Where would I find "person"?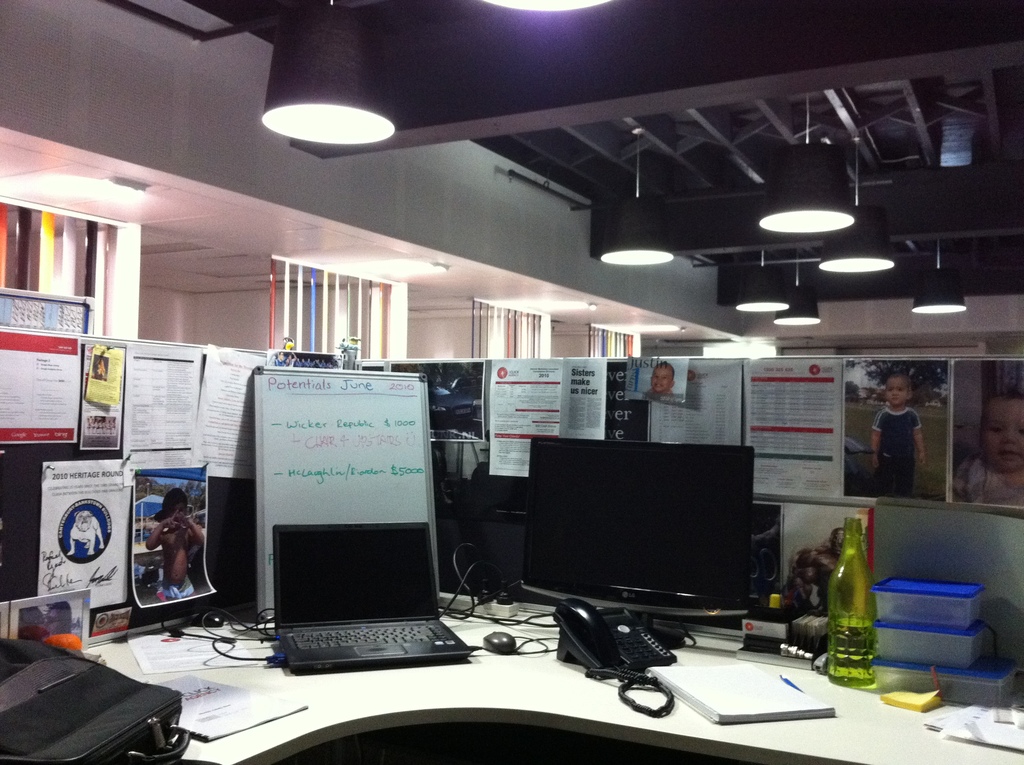
At (40, 601, 72, 634).
